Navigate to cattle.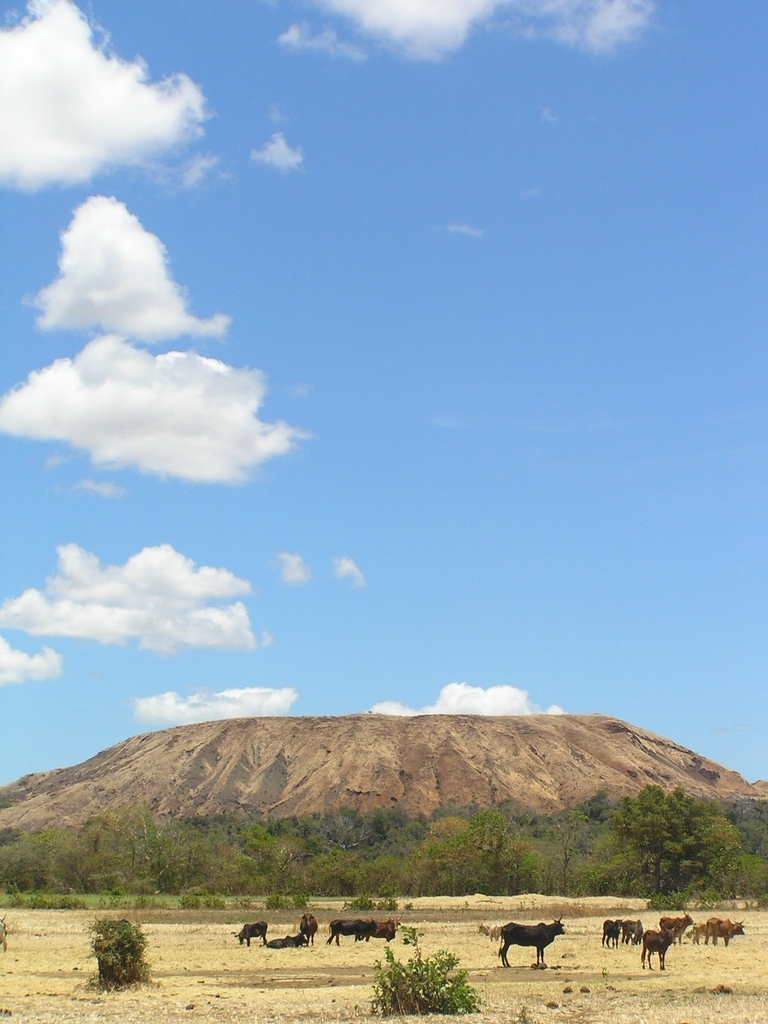
Navigation target: left=269, top=933, right=304, bottom=950.
